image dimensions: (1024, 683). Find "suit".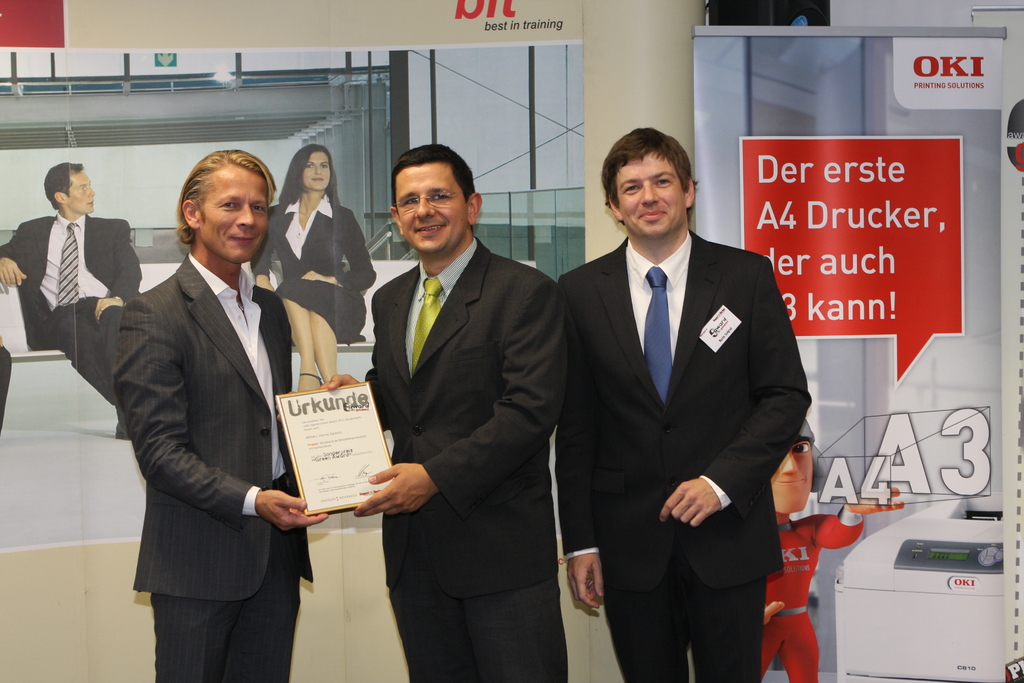
select_region(106, 250, 315, 682).
